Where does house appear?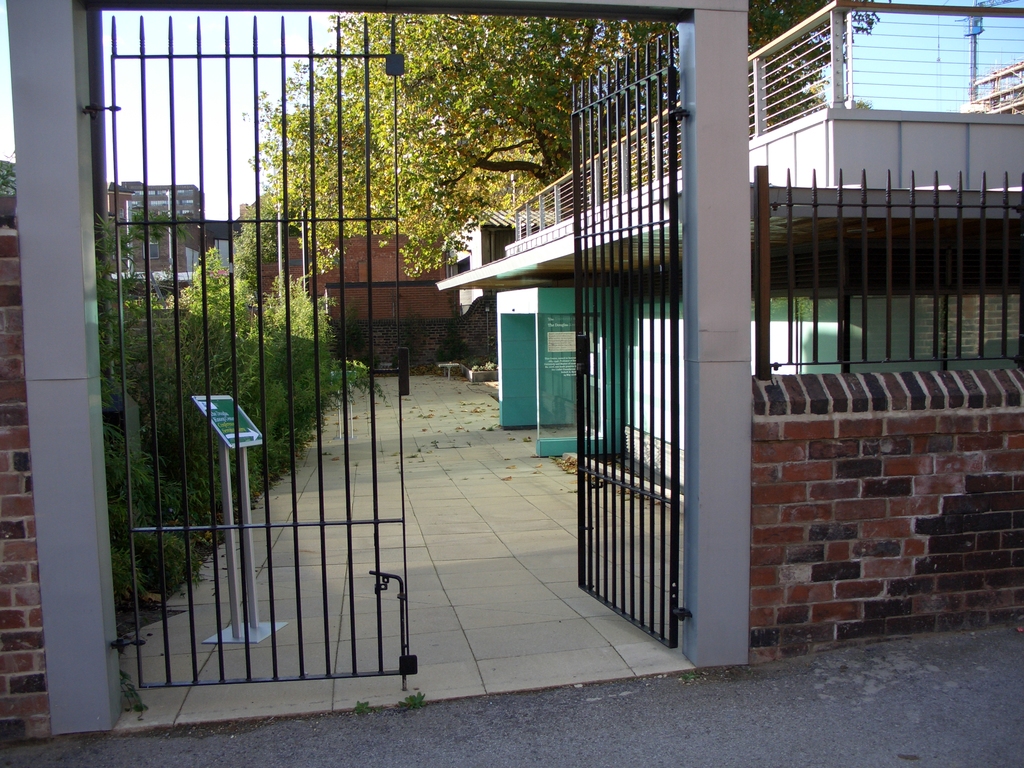
Appears at x1=104, y1=172, x2=211, y2=275.
